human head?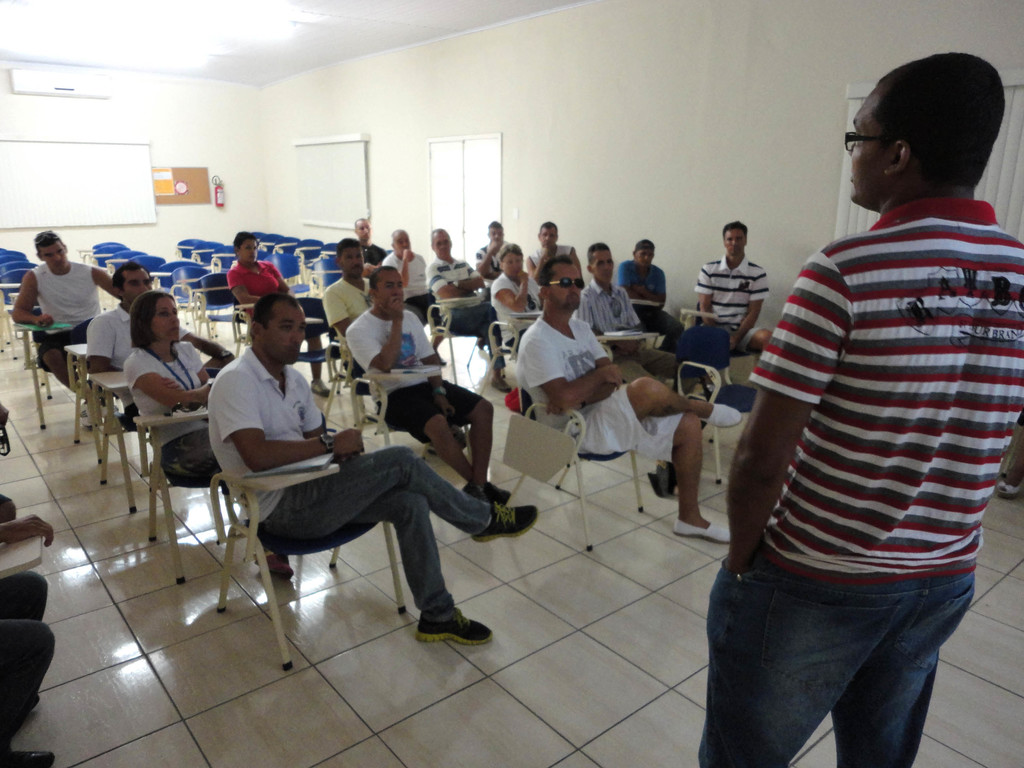
locate(842, 55, 1016, 214)
